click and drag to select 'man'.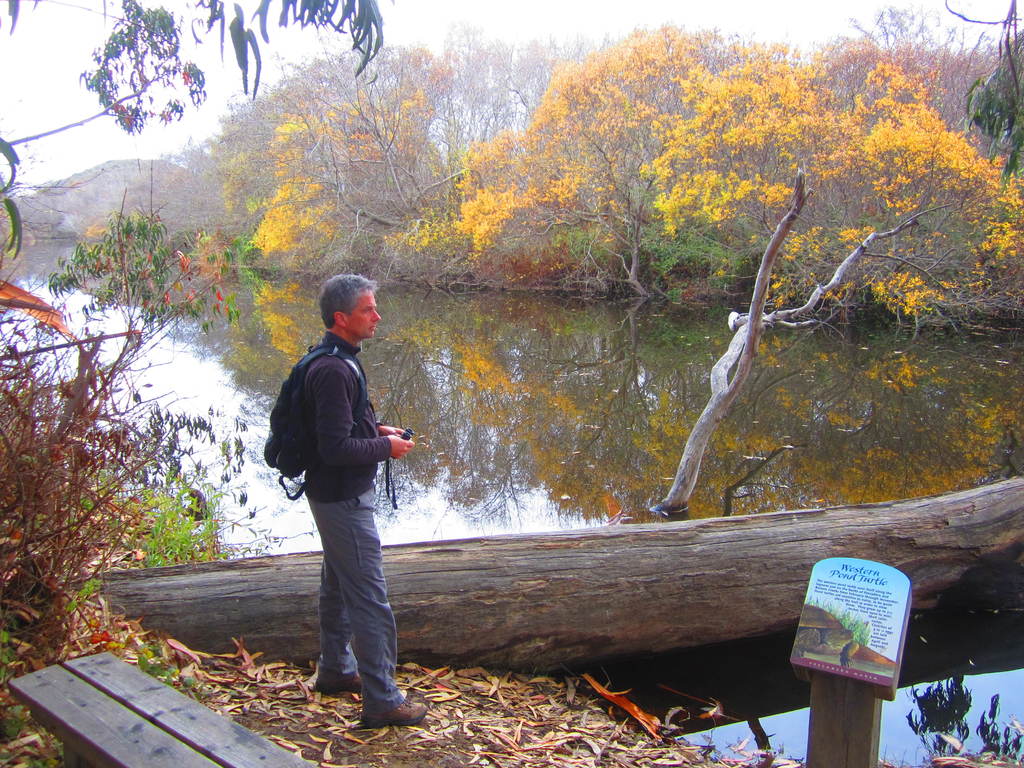
Selection: region(271, 289, 418, 732).
